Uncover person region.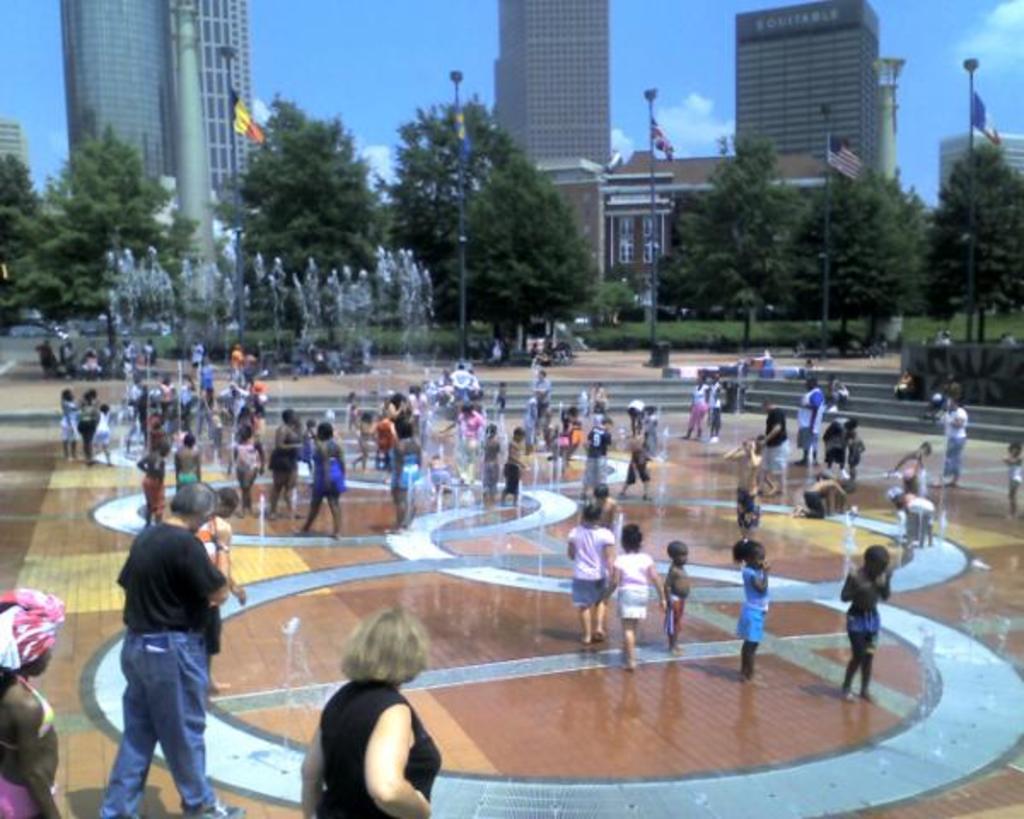
Uncovered: (left=96, top=490, right=253, bottom=817).
